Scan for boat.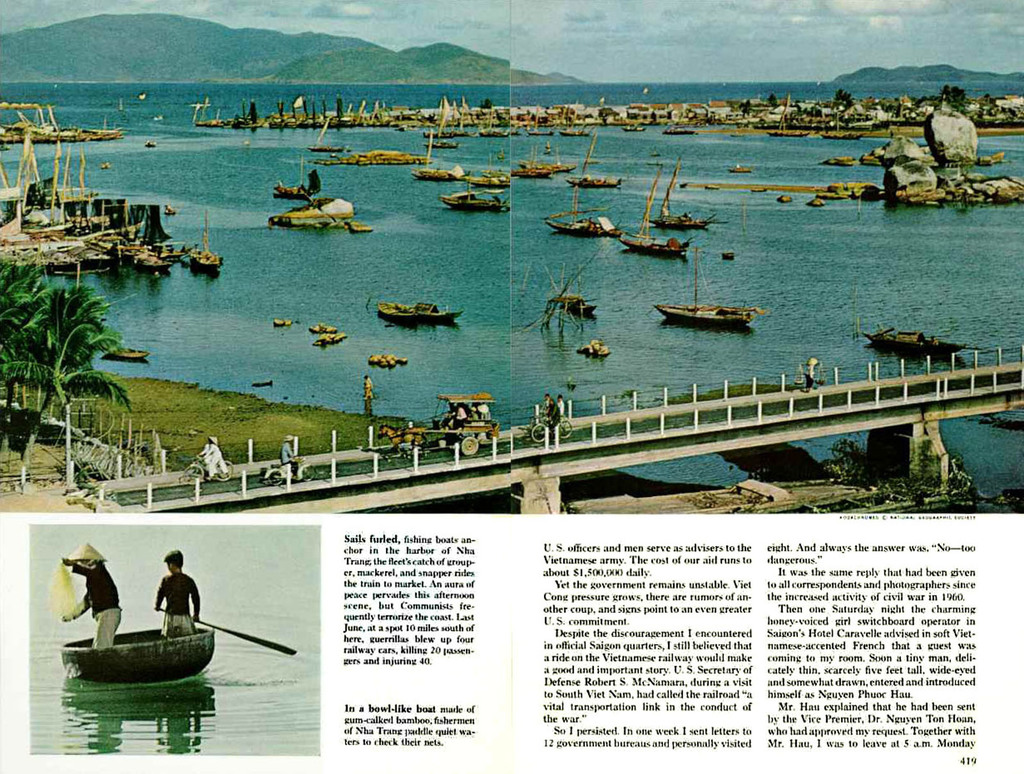
Scan result: [left=620, top=171, right=688, bottom=259].
